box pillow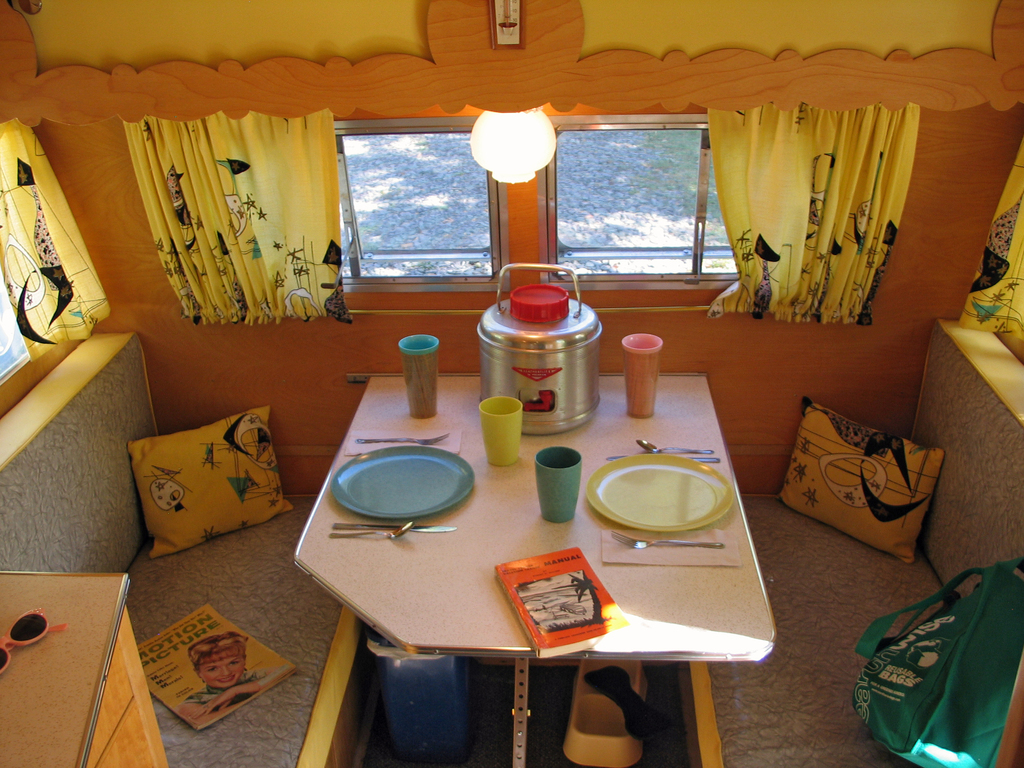
Rect(779, 399, 944, 558)
